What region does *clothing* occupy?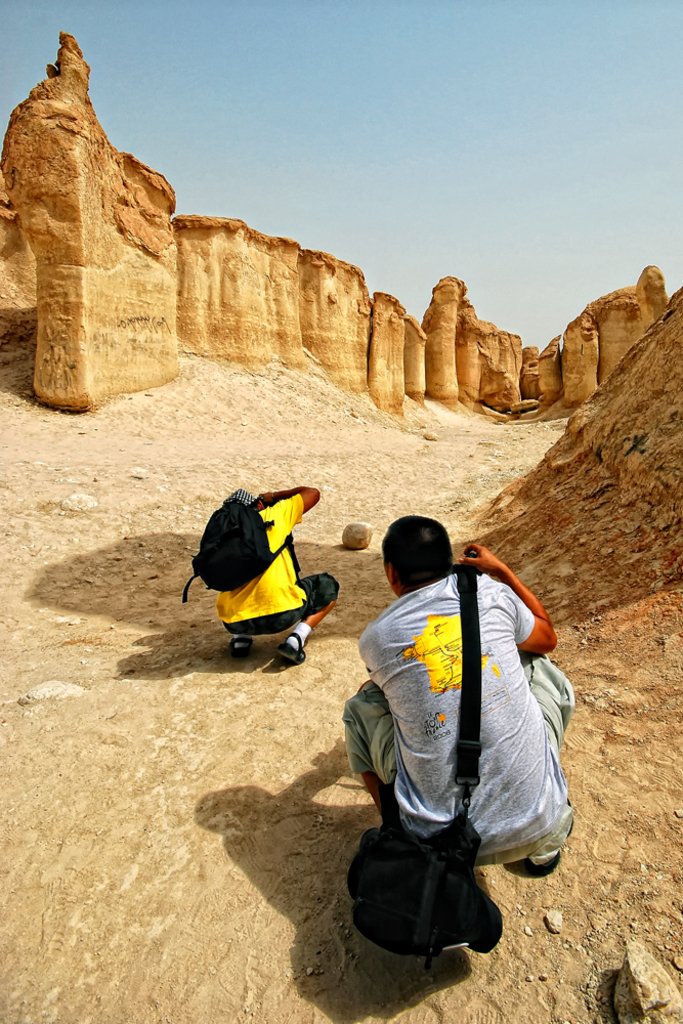
[343, 573, 571, 869].
